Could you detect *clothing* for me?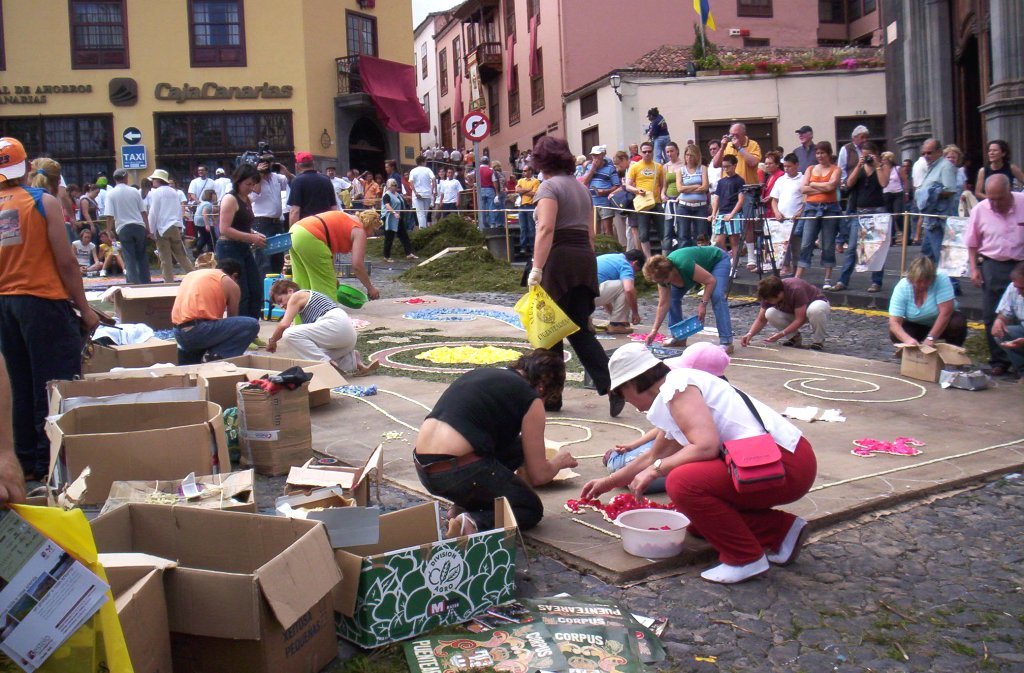
Detection result: bbox=(521, 168, 613, 414).
